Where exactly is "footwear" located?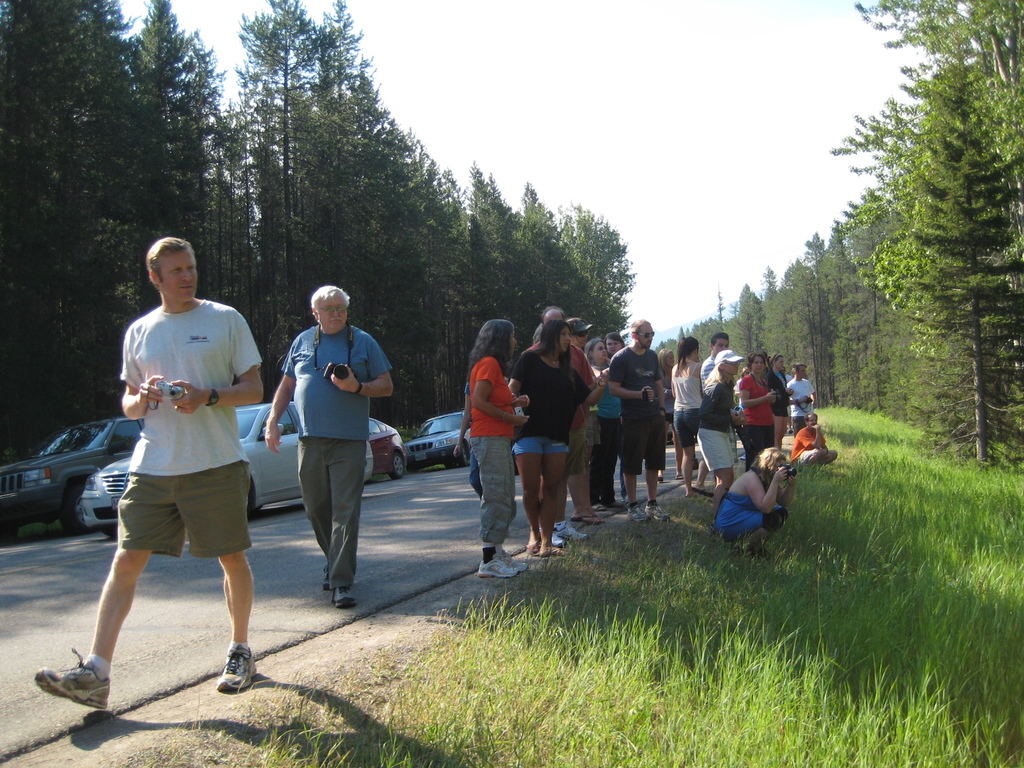
Its bounding box is 317 556 332 593.
